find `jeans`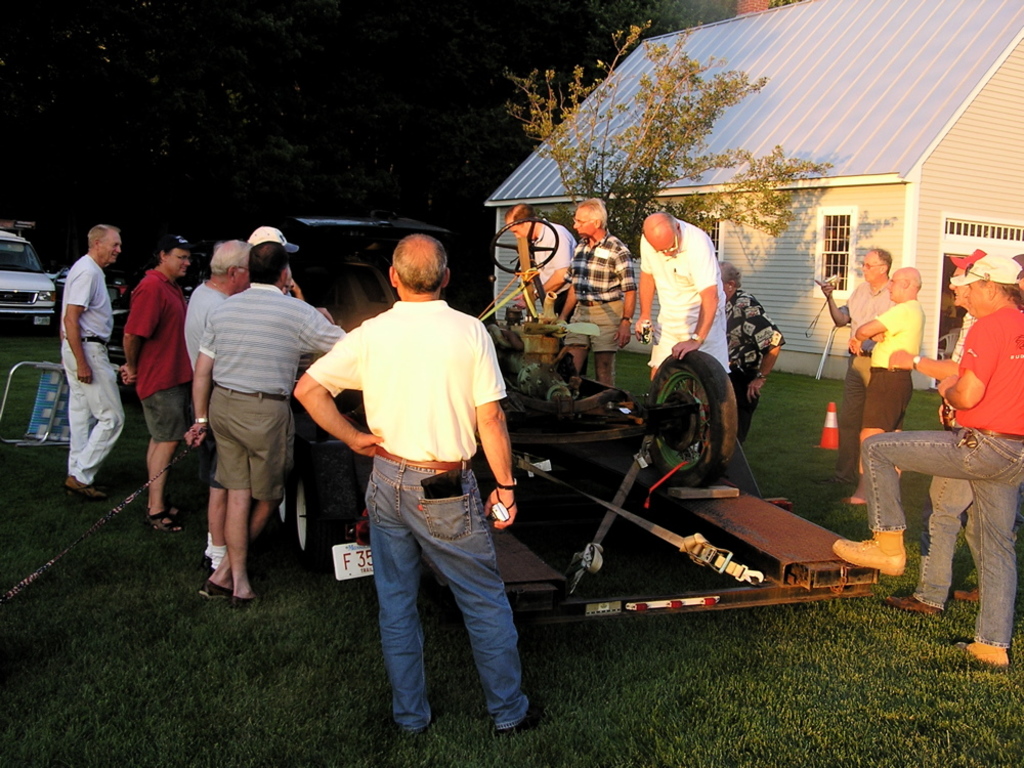
859:361:913:429
